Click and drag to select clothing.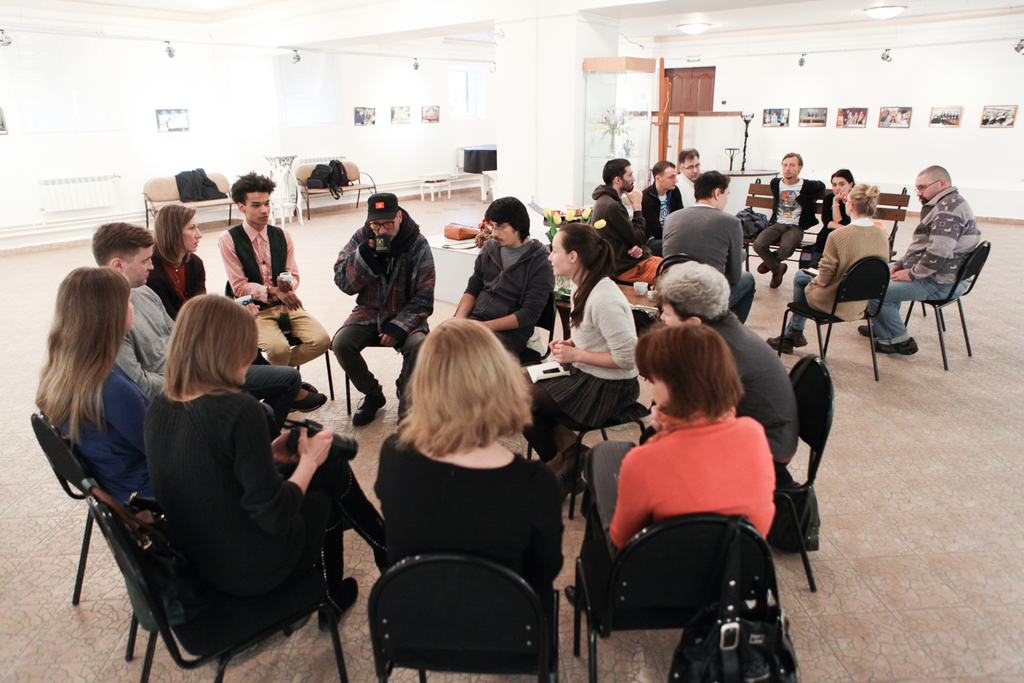
Selection: l=570, t=172, r=641, b=289.
